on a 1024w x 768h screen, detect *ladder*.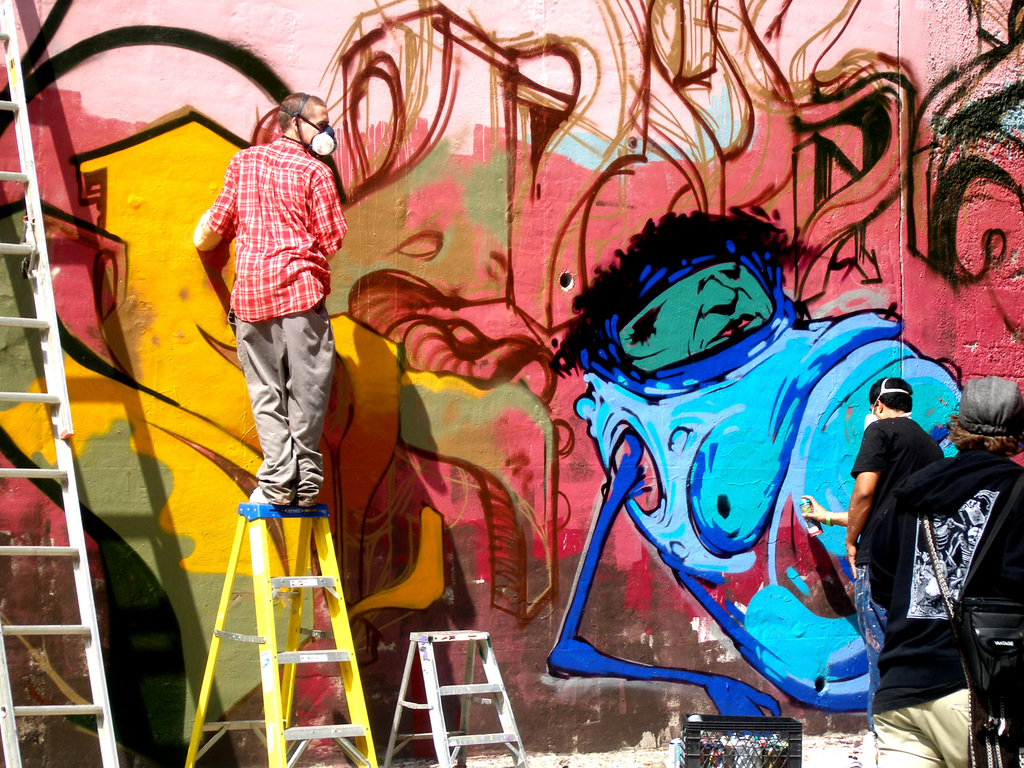
bbox=(385, 631, 529, 763).
